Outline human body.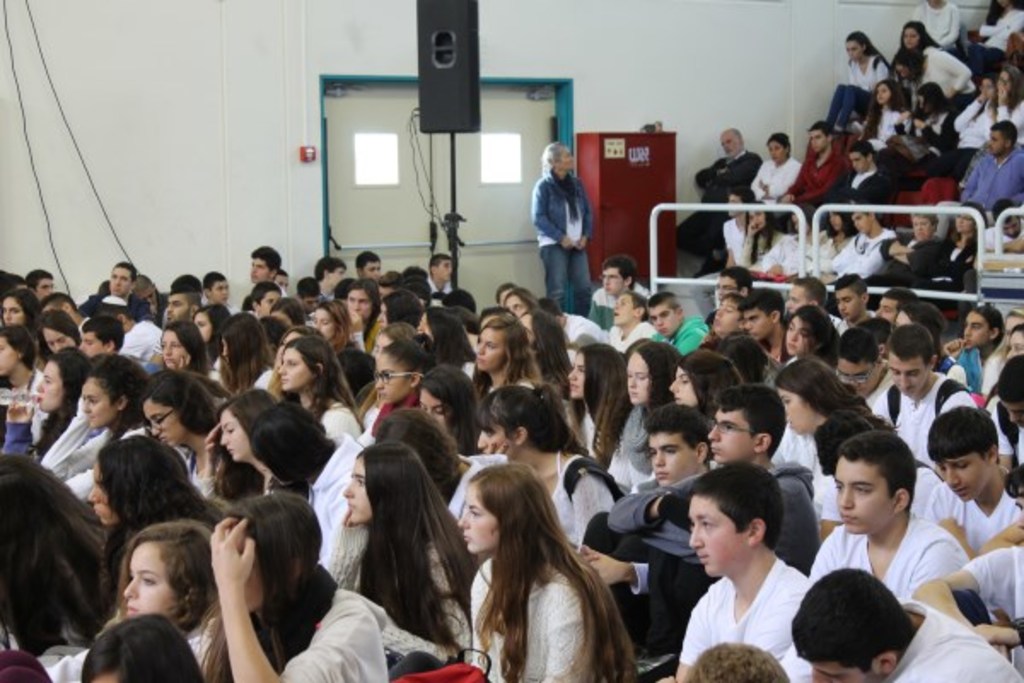
Outline: <region>85, 420, 198, 603</region>.
